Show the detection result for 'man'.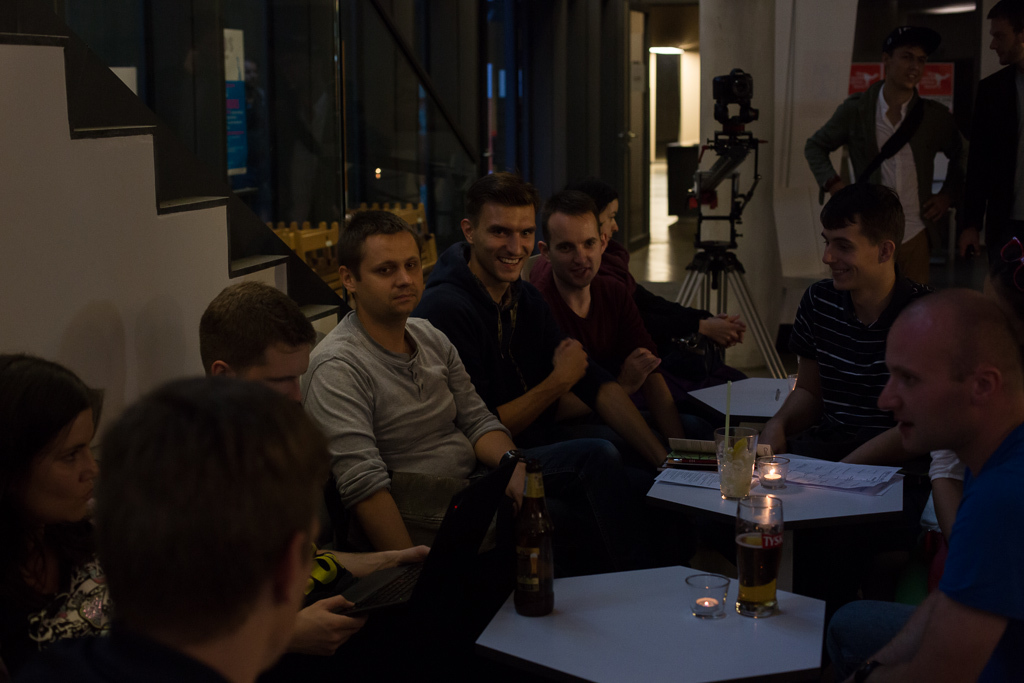
[left=948, top=0, right=1023, bottom=288].
